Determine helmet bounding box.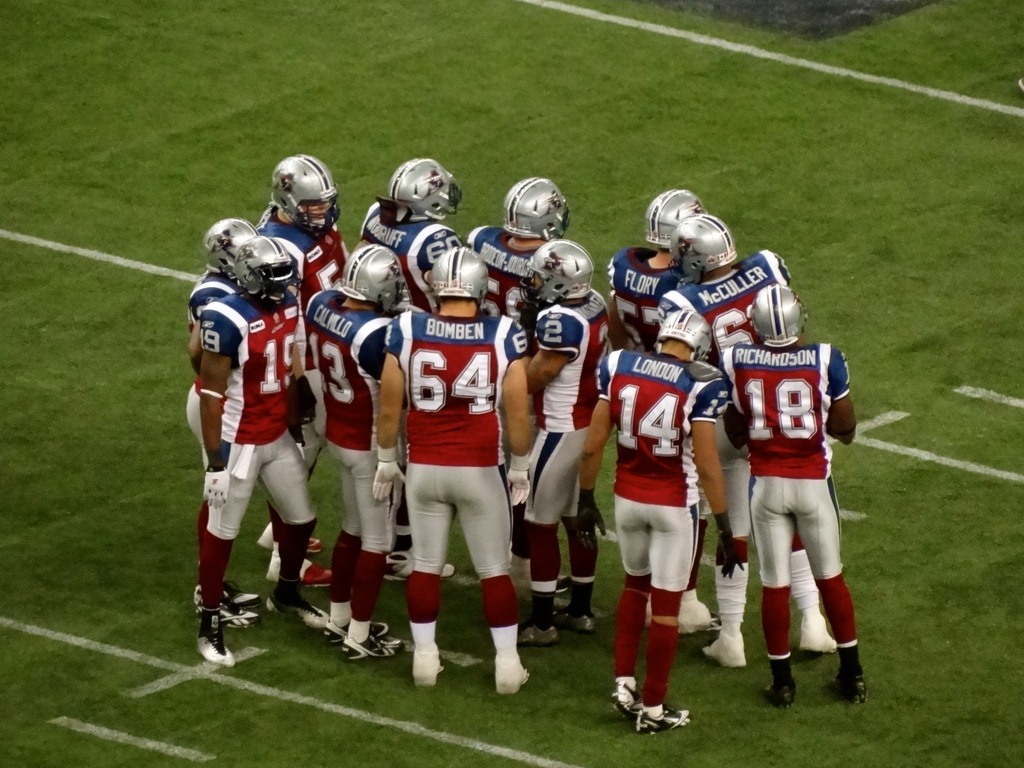
Determined: box=[660, 306, 707, 355].
